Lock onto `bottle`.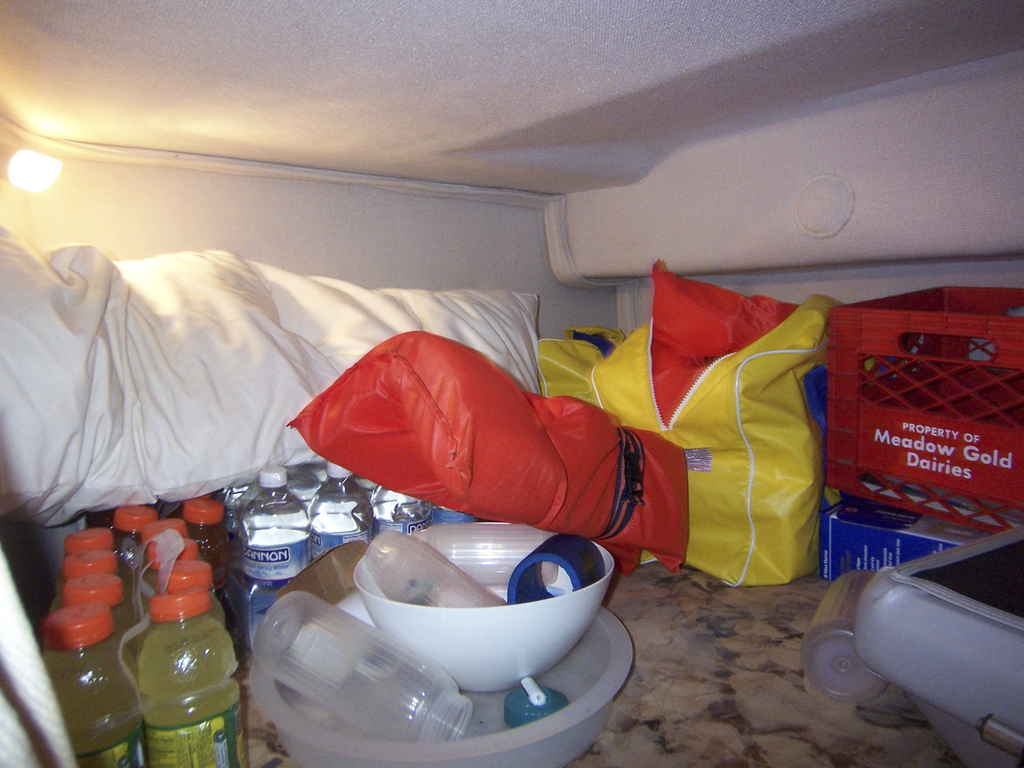
Locked: (left=806, top=556, right=905, bottom=715).
